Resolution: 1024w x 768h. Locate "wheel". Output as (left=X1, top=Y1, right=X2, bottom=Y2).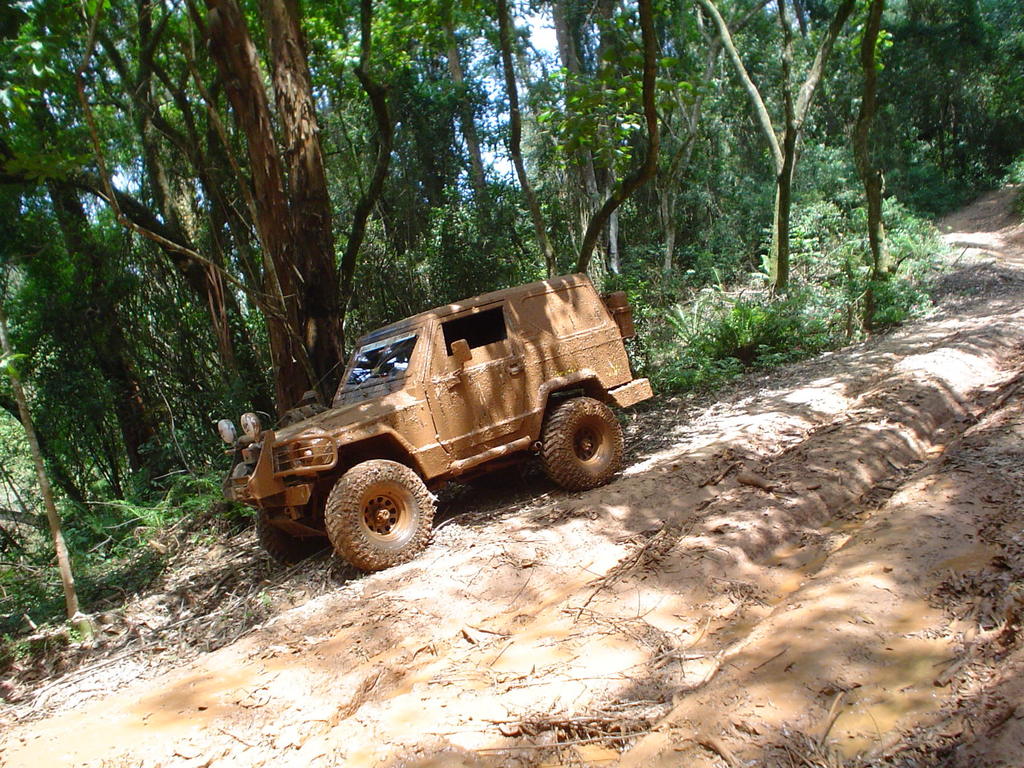
(left=259, top=511, right=323, bottom=560).
